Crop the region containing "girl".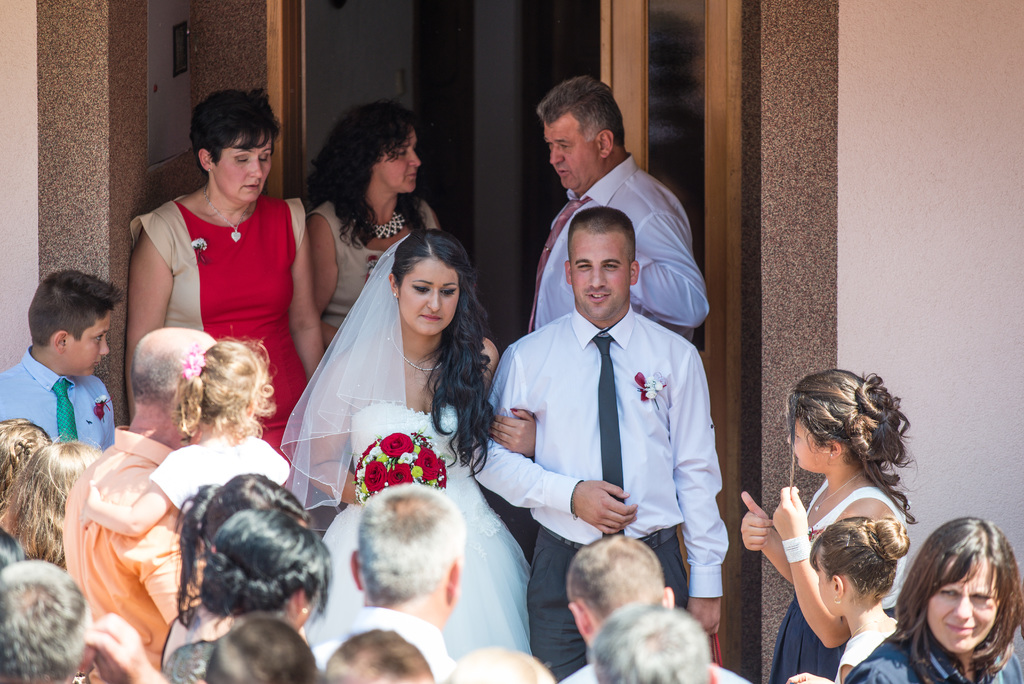
Crop region: bbox=[73, 332, 292, 683].
